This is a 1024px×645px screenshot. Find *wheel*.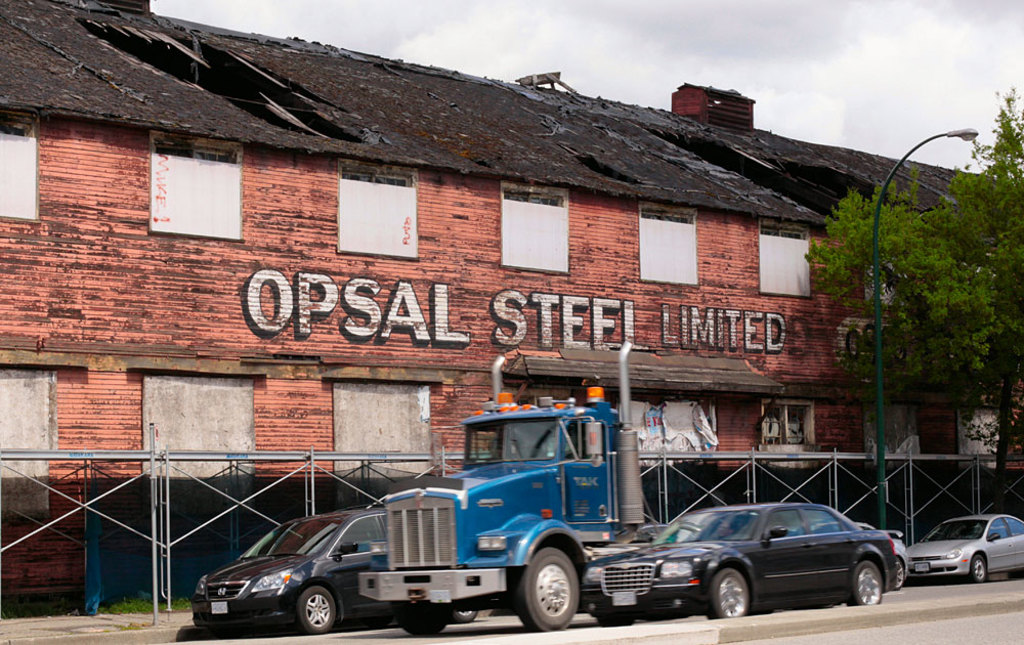
Bounding box: bbox=[857, 565, 883, 608].
